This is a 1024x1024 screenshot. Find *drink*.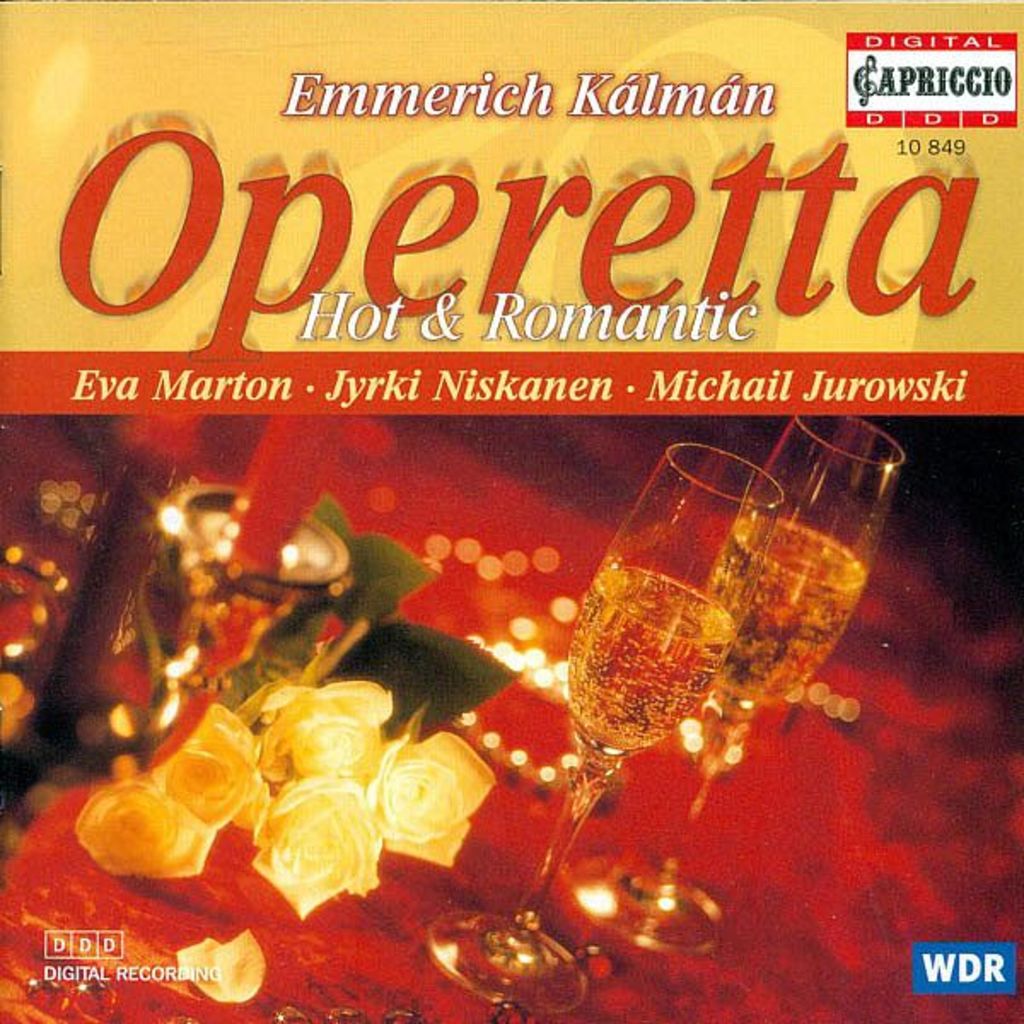
Bounding box: (x1=729, y1=527, x2=864, y2=696).
